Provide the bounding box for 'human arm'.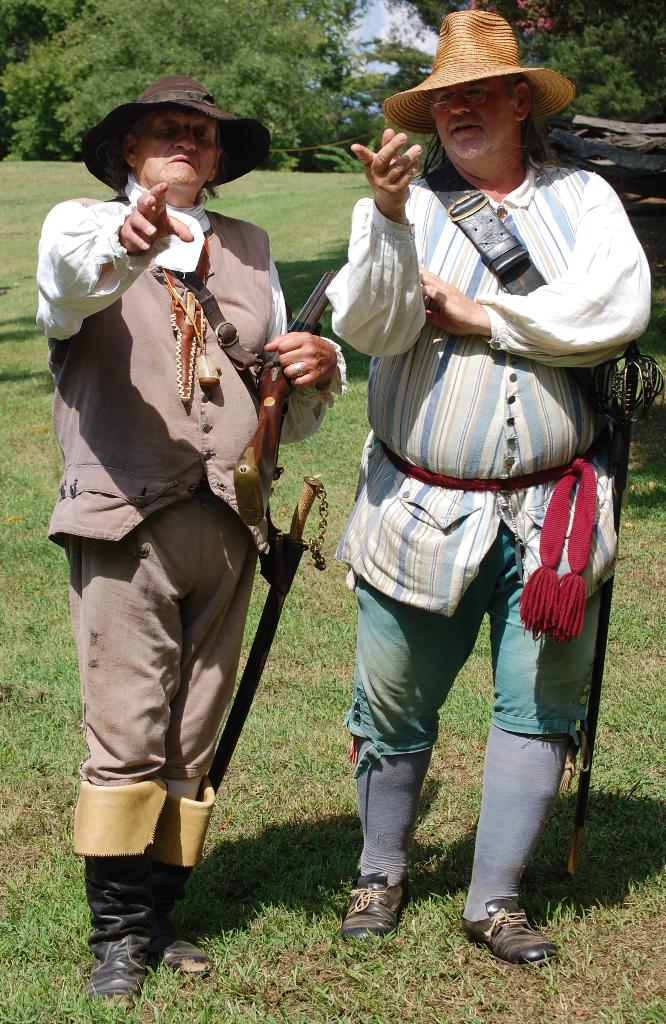
bbox=[411, 172, 653, 375].
